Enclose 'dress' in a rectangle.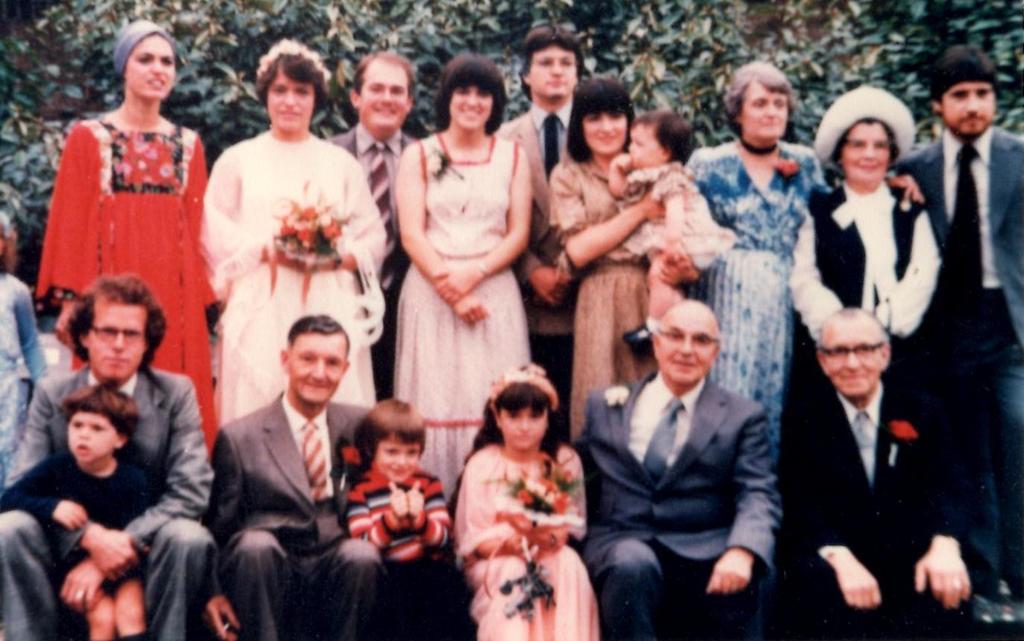
[x1=394, y1=132, x2=531, y2=503].
